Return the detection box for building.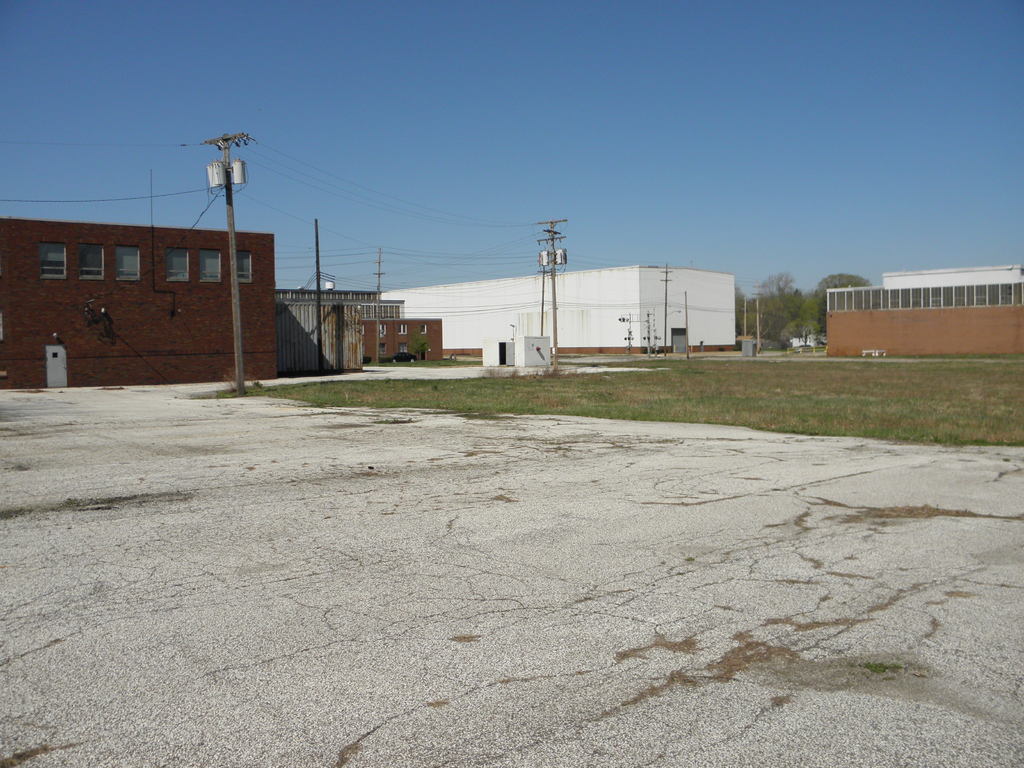
[273,283,444,378].
